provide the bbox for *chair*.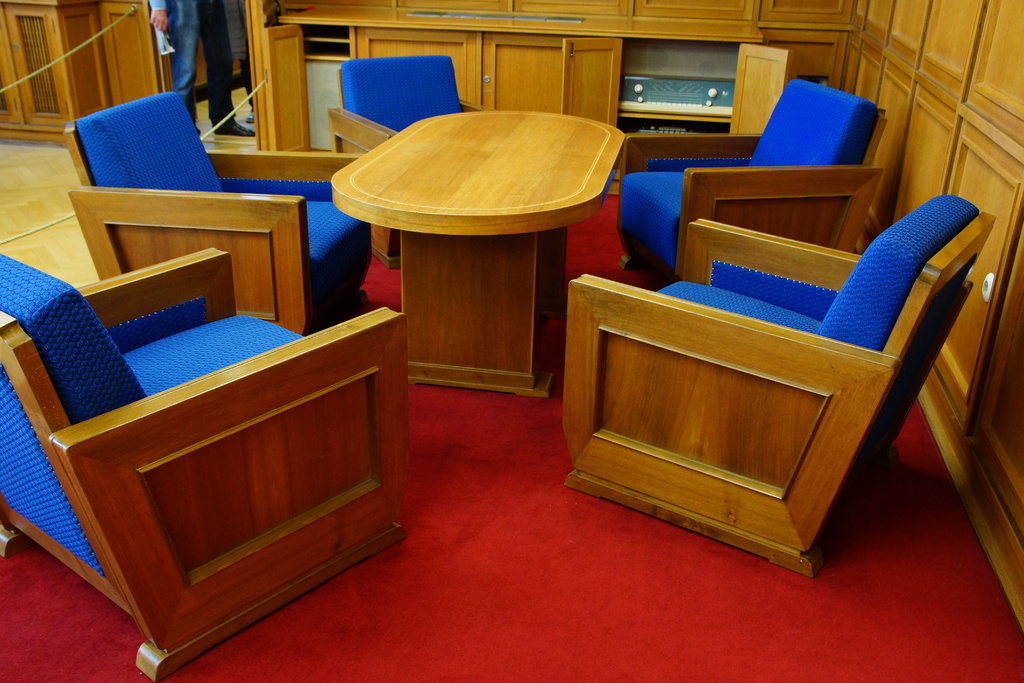
detection(64, 88, 378, 340).
